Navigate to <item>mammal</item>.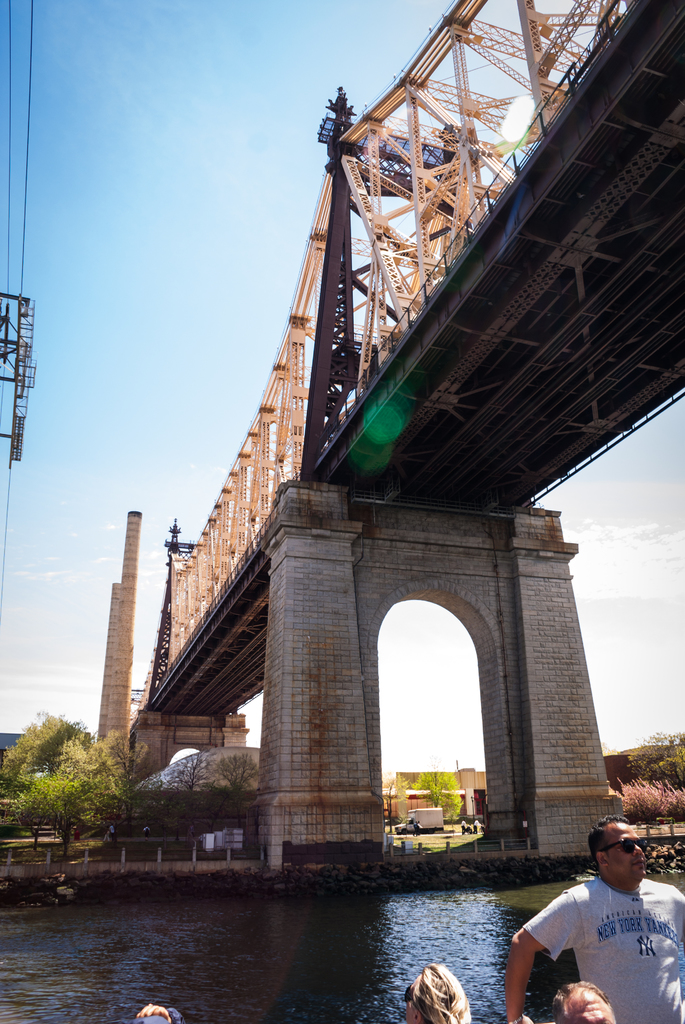
Navigation target: (403,963,466,1023).
